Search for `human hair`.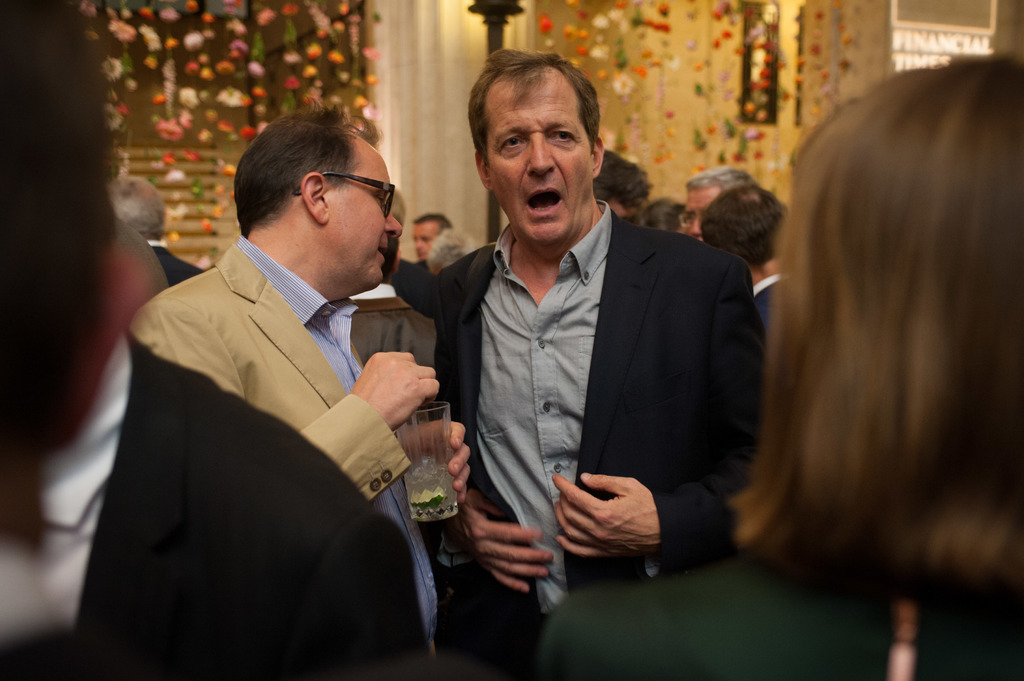
Found at [left=426, top=234, right=474, bottom=266].
